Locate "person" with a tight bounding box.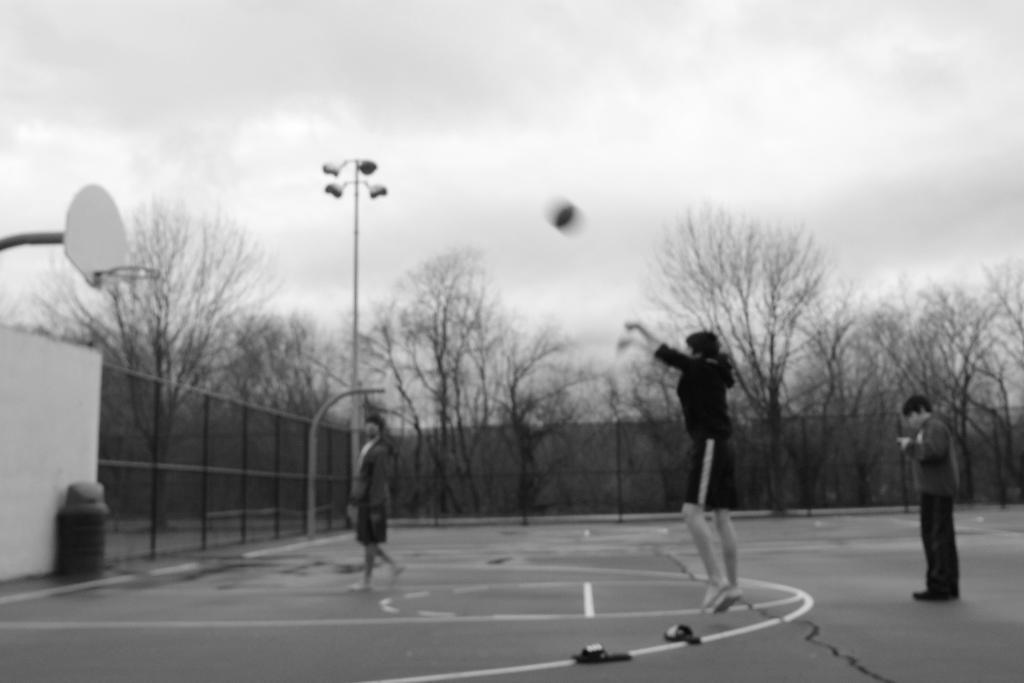
(left=895, top=393, right=961, bottom=604).
